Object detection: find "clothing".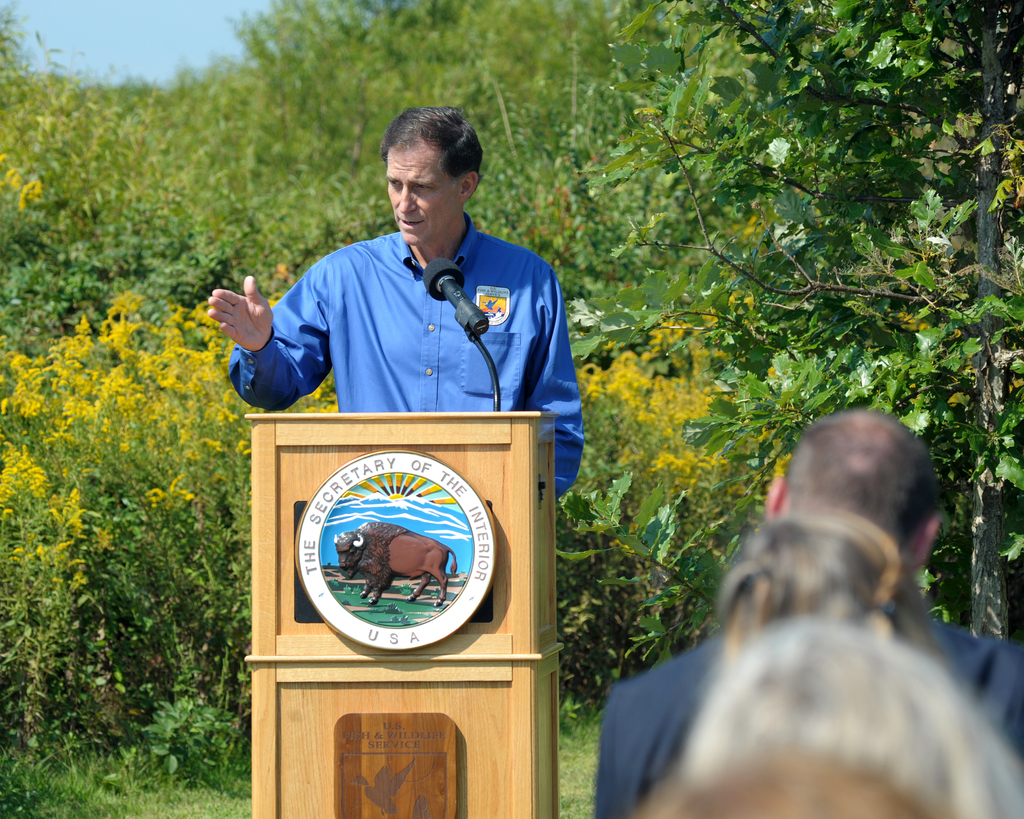
[217,211,577,419].
